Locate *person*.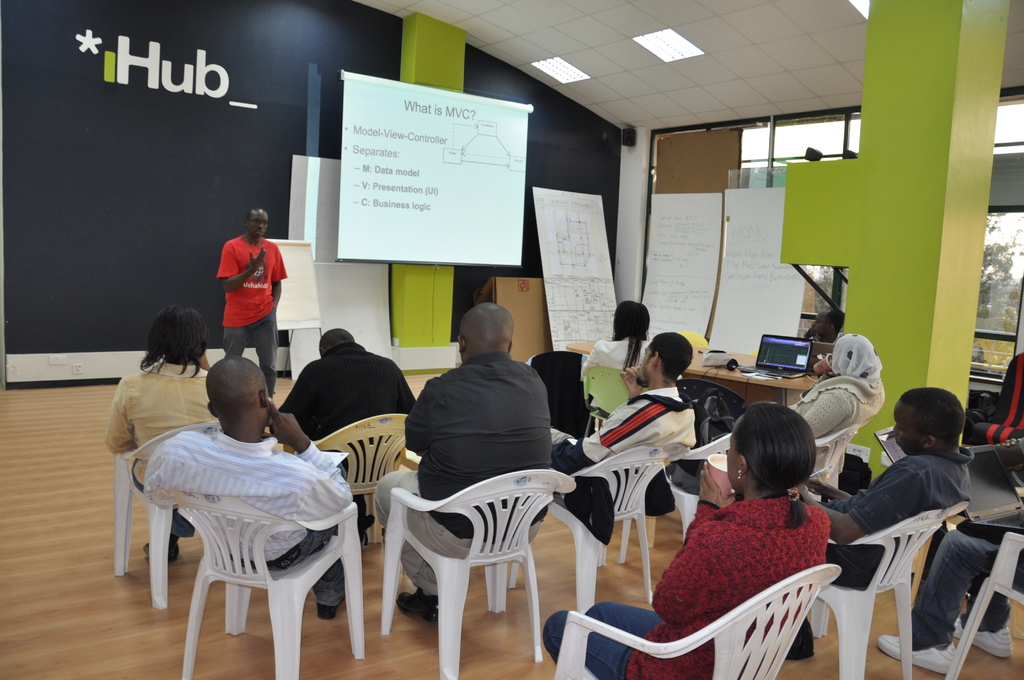
Bounding box: [left=681, top=341, right=891, bottom=480].
